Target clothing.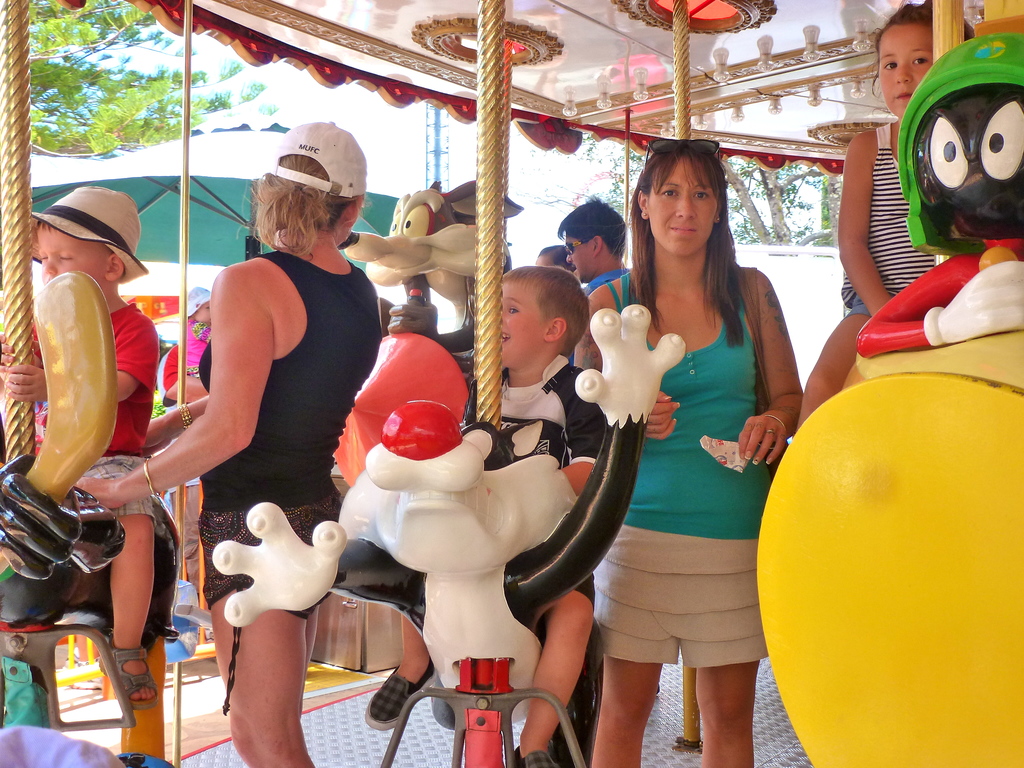
Target region: crop(188, 319, 213, 376).
